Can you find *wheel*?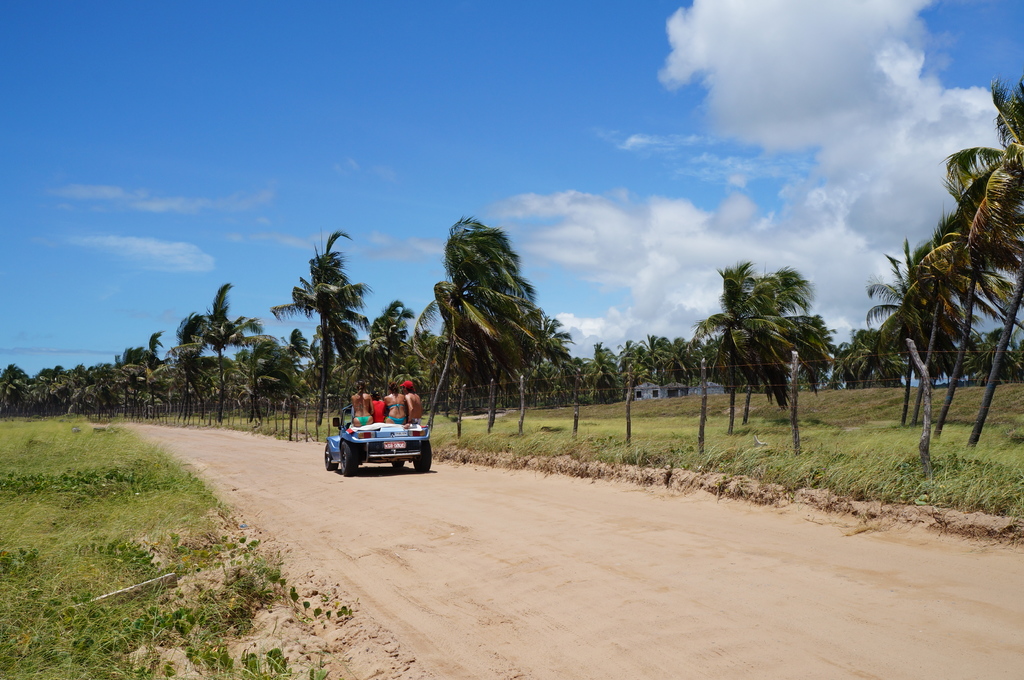
Yes, bounding box: [320,445,335,474].
